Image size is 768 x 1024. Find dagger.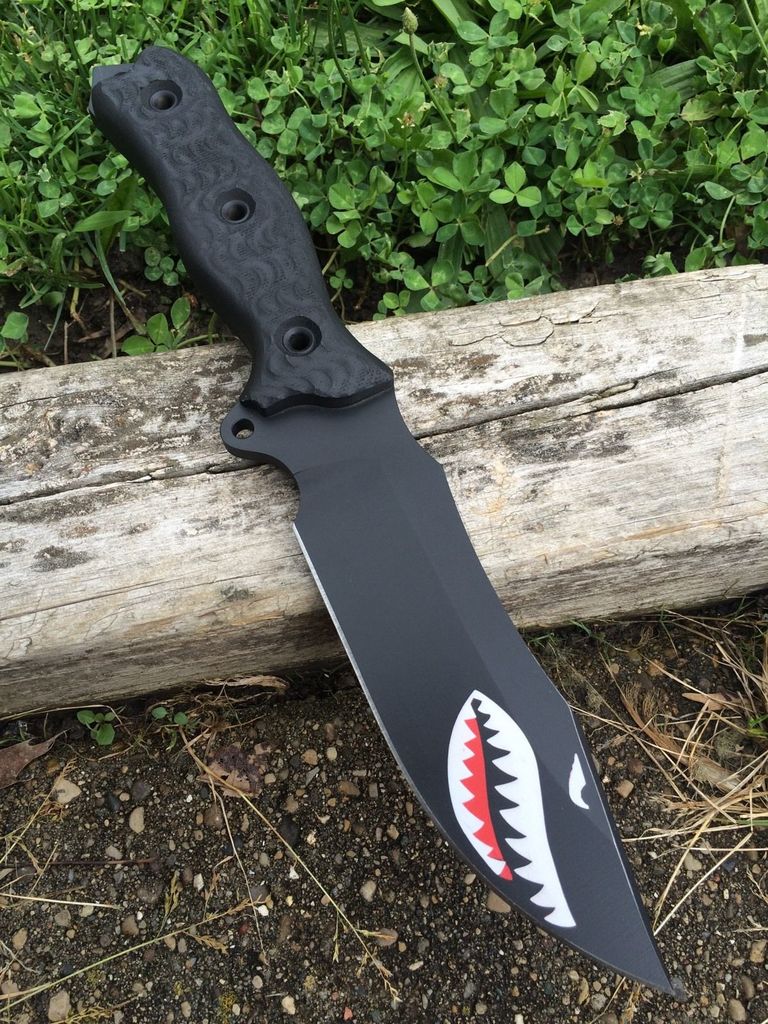
bbox=(77, 55, 668, 1017).
